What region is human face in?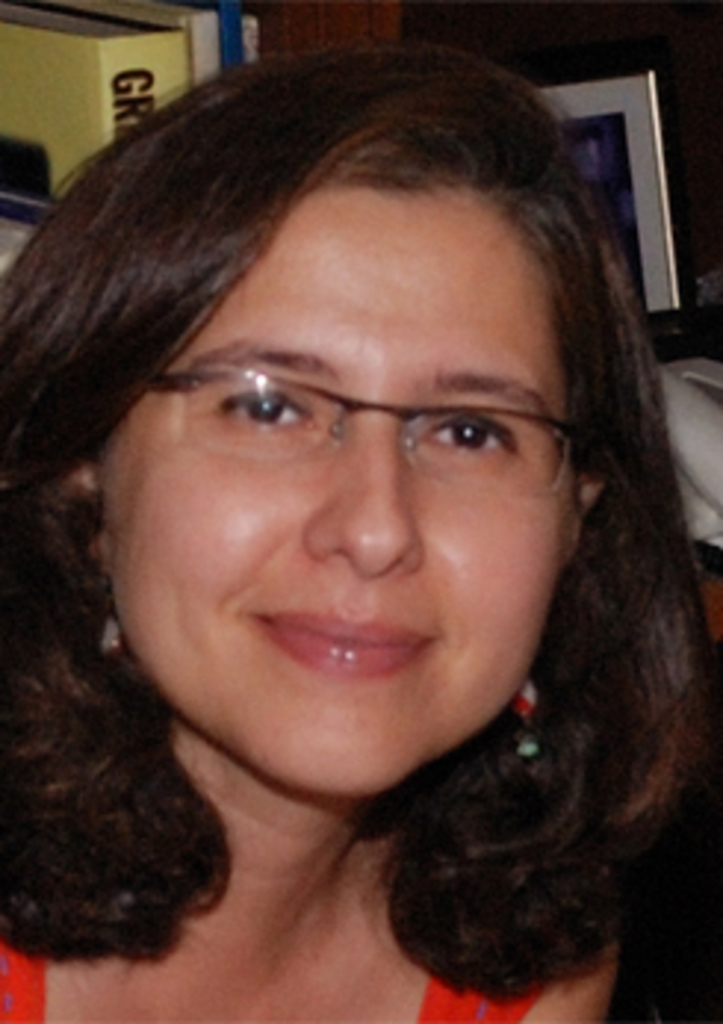
rect(86, 189, 575, 803).
